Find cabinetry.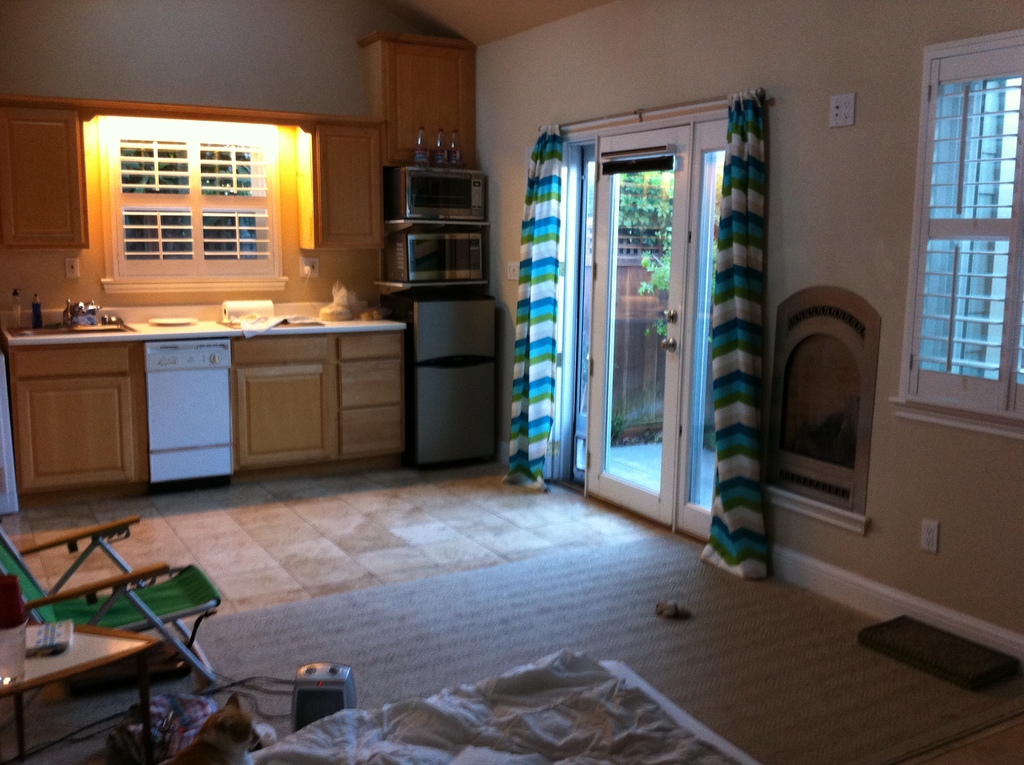
box=[0, 98, 95, 248].
